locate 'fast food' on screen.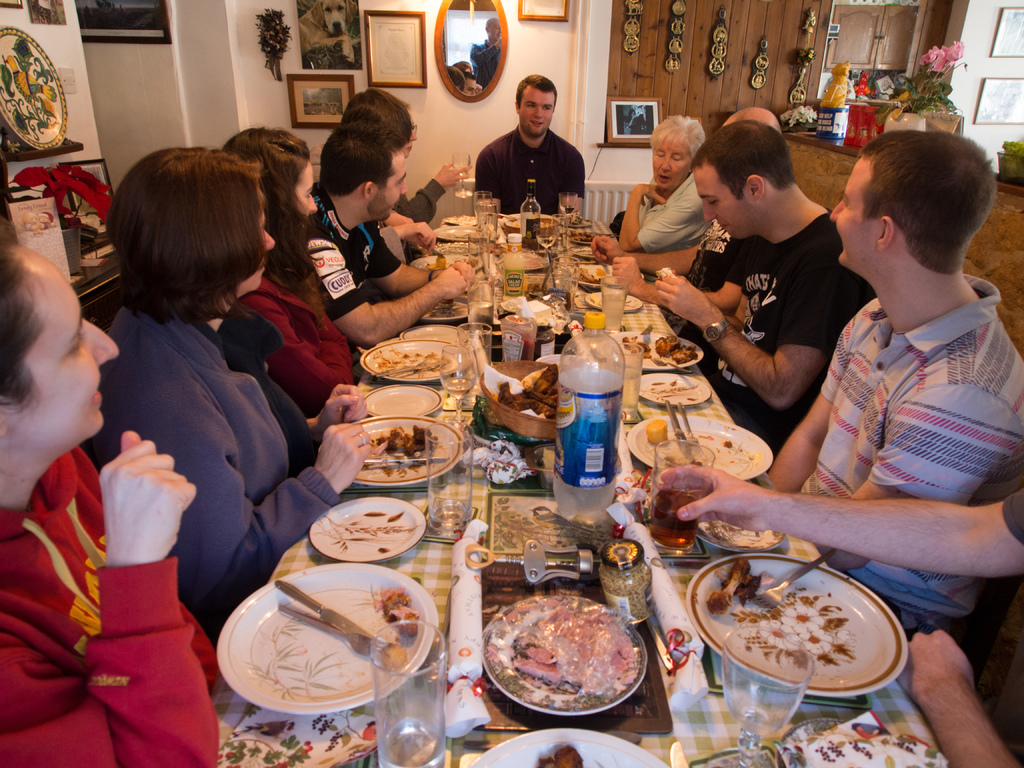
On screen at [left=376, top=424, right=433, bottom=458].
